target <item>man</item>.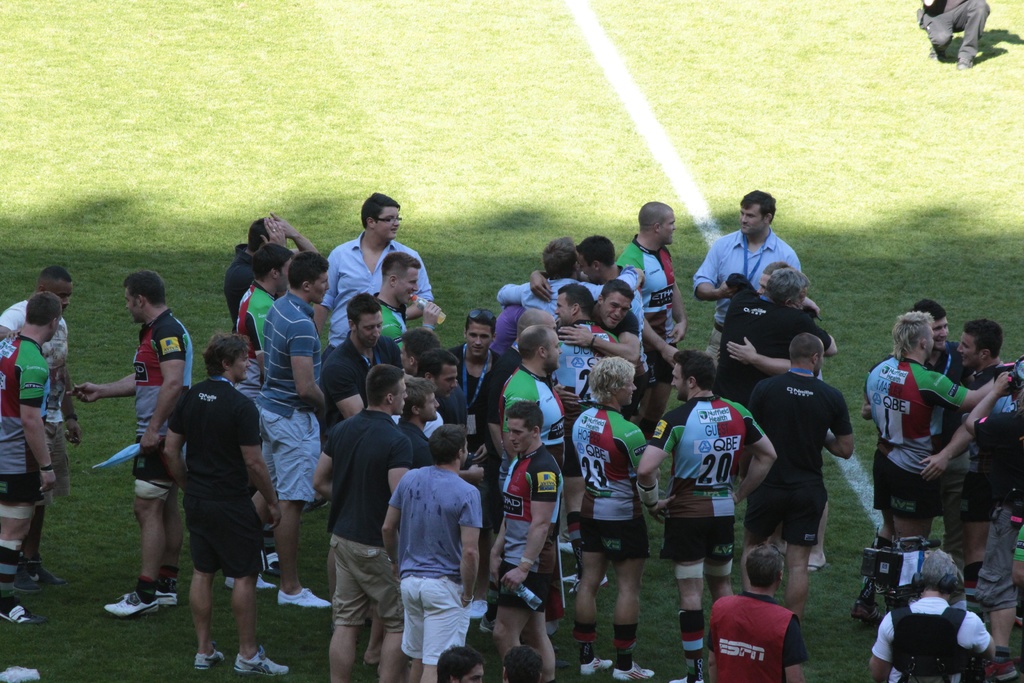
Target region: [left=497, top=643, right=545, bottom=682].
